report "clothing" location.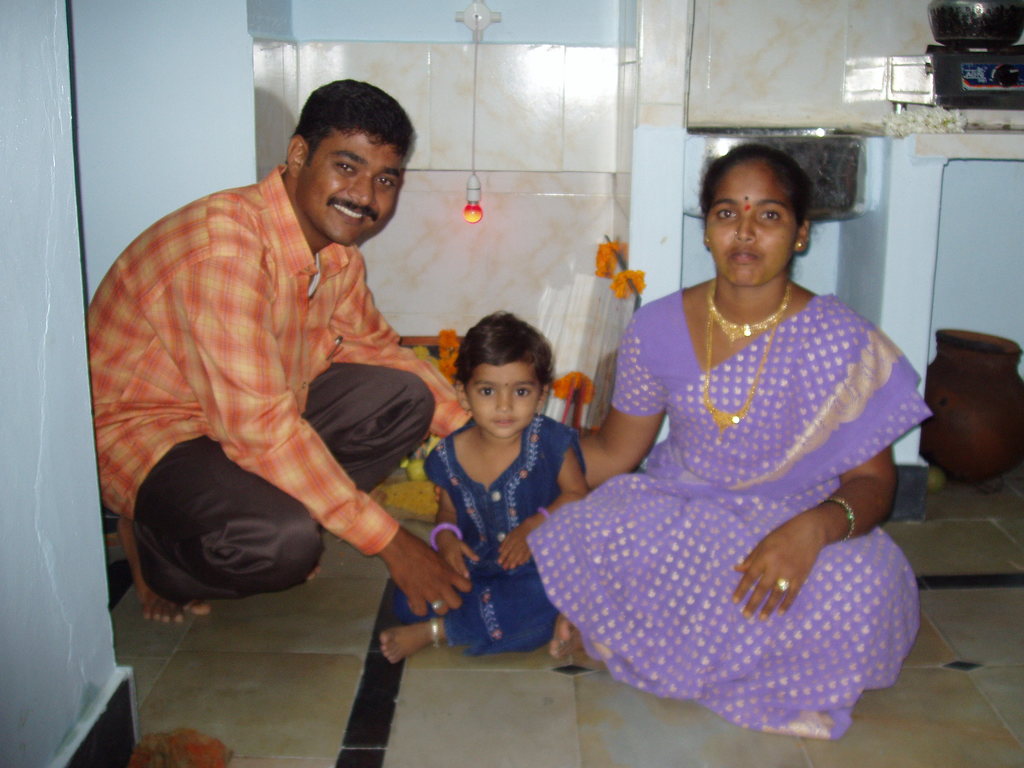
Report: locate(544, 274, 932, 722).
